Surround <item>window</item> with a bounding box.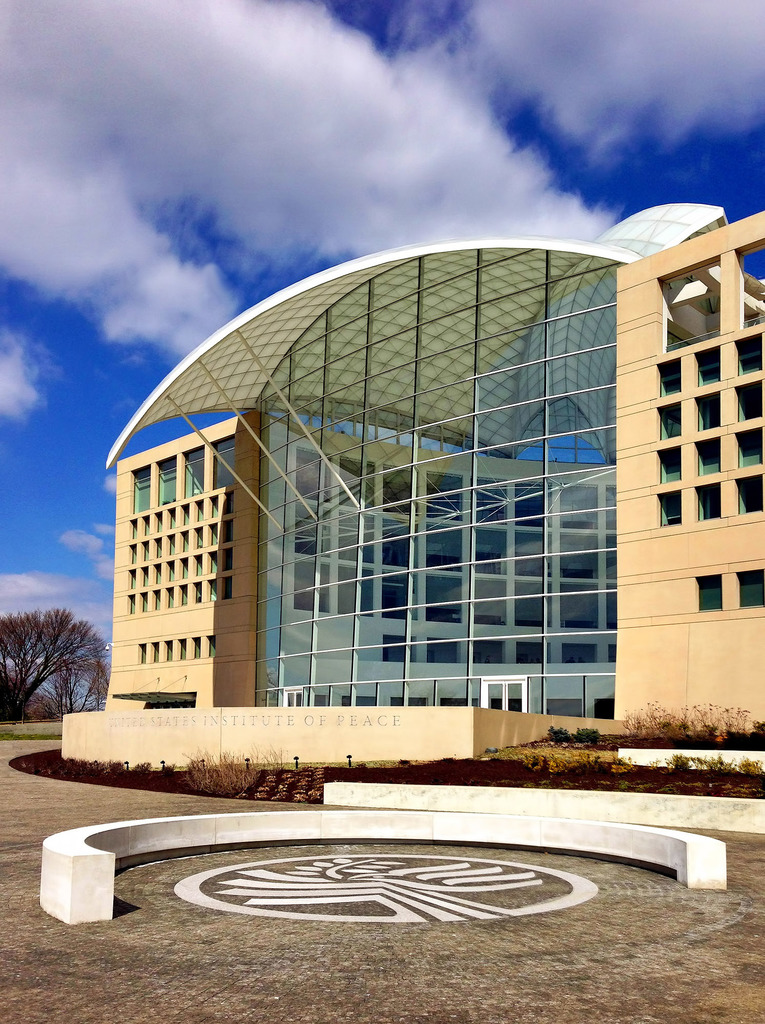
<box>209,500,221,519</box>.
